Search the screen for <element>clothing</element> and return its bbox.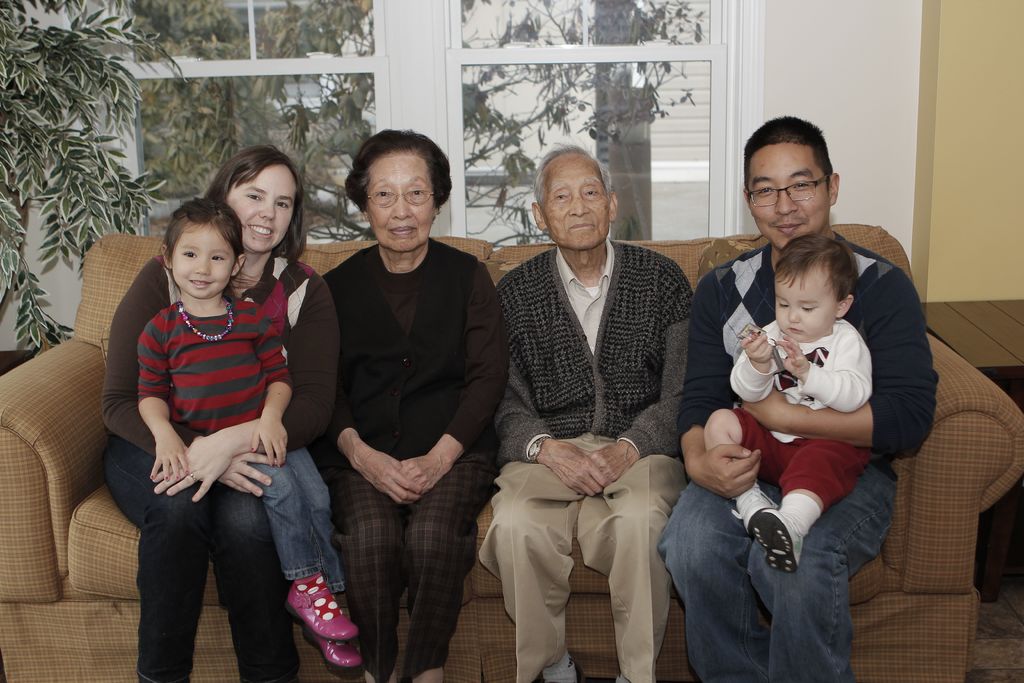
Found: x1=99, y1=251, x2=337, y2=680.
